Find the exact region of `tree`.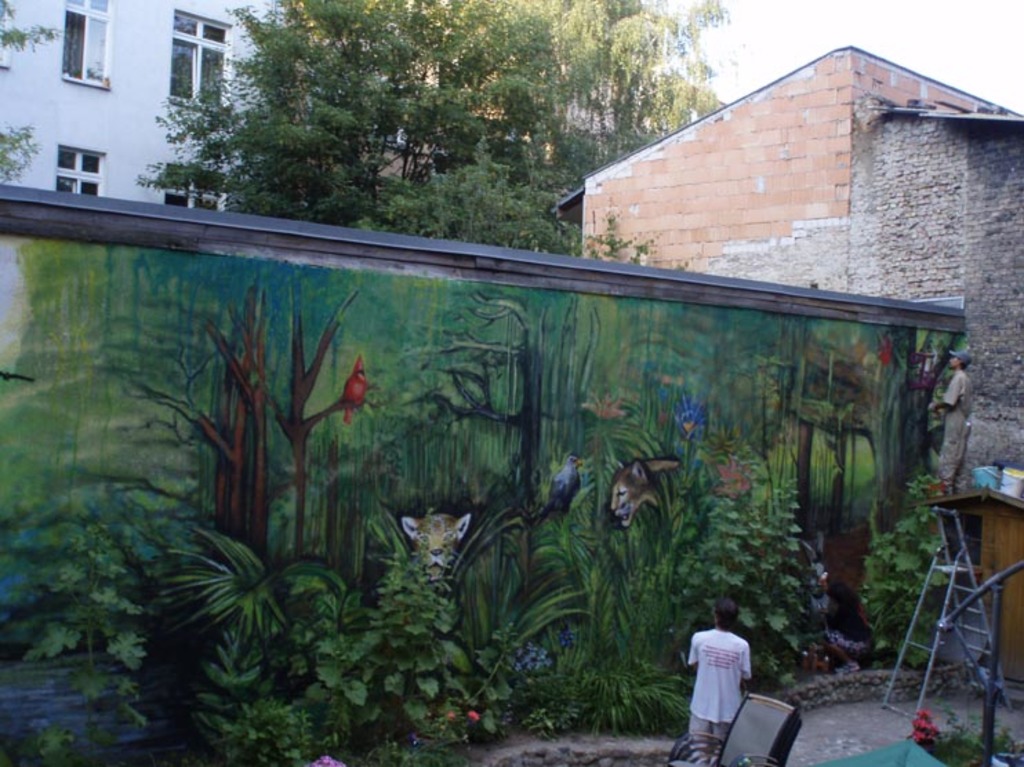
Exact region: (left=0, top=0, right=70, bottom=185).
